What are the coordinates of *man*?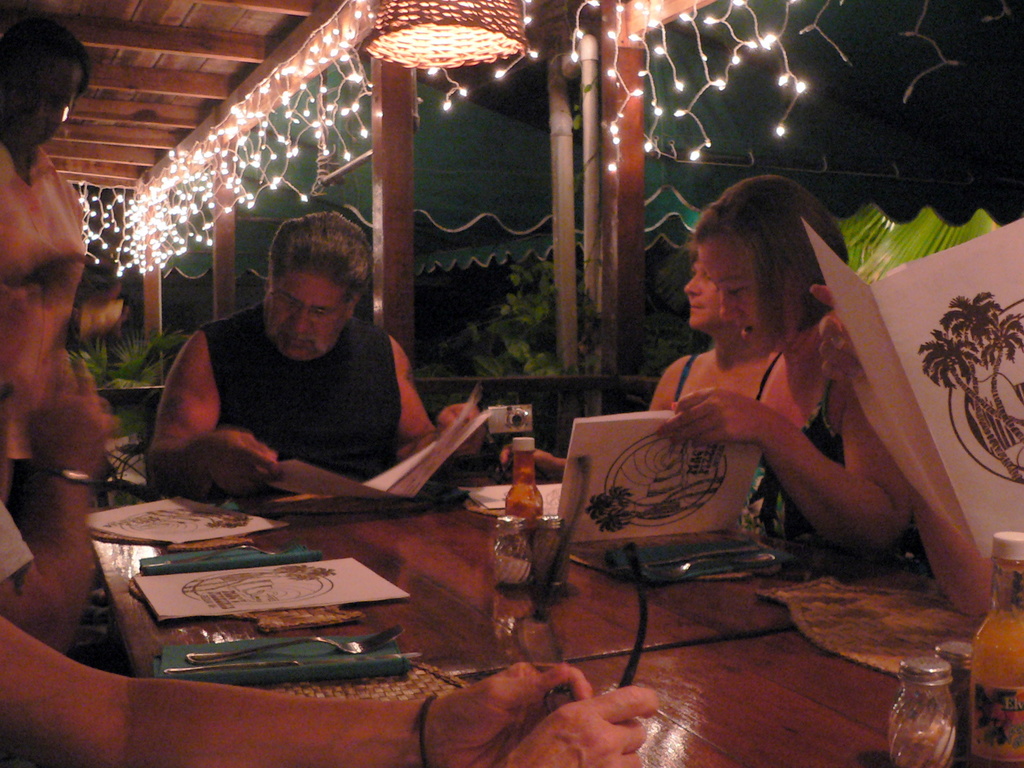
BBox(0, 610, 659, 764).
